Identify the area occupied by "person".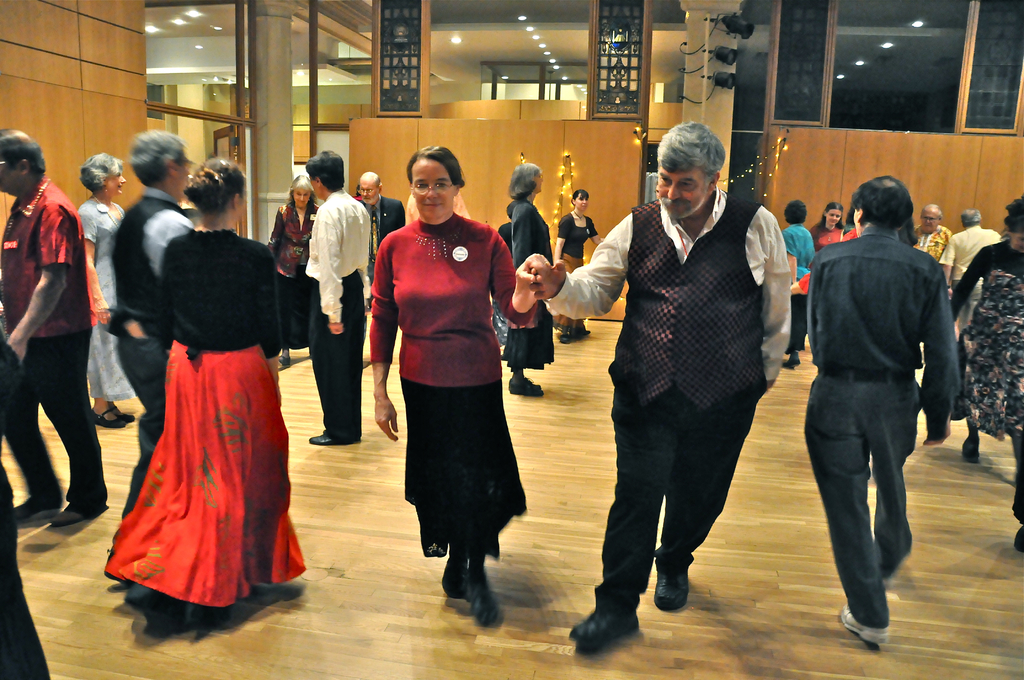
Area: (952, 195, 1023, 558).
